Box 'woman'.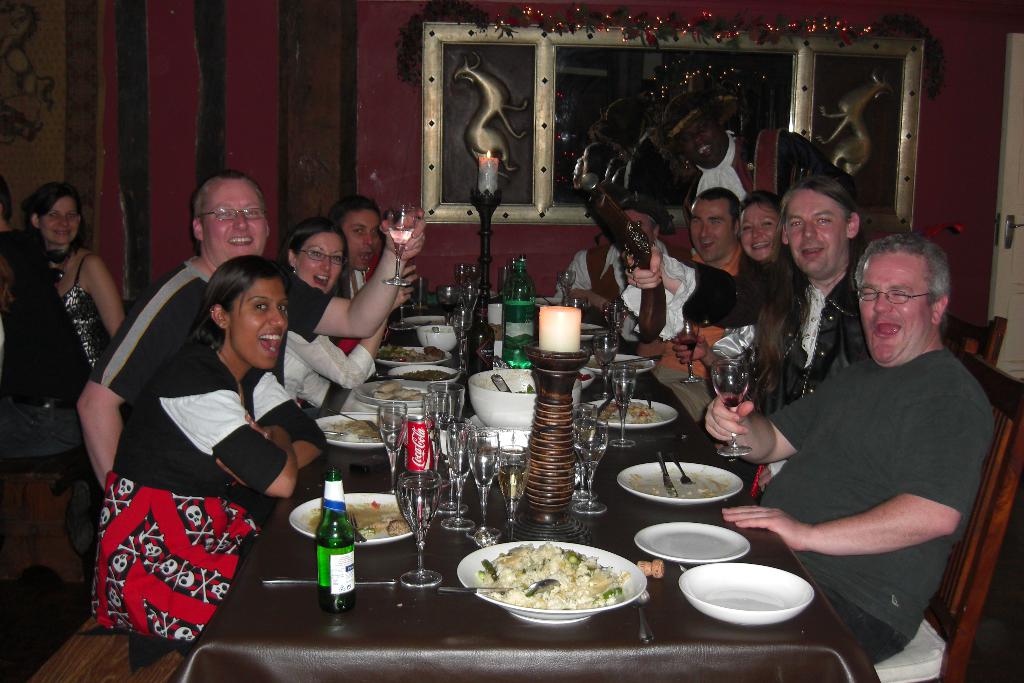
[10,178,131,377].
